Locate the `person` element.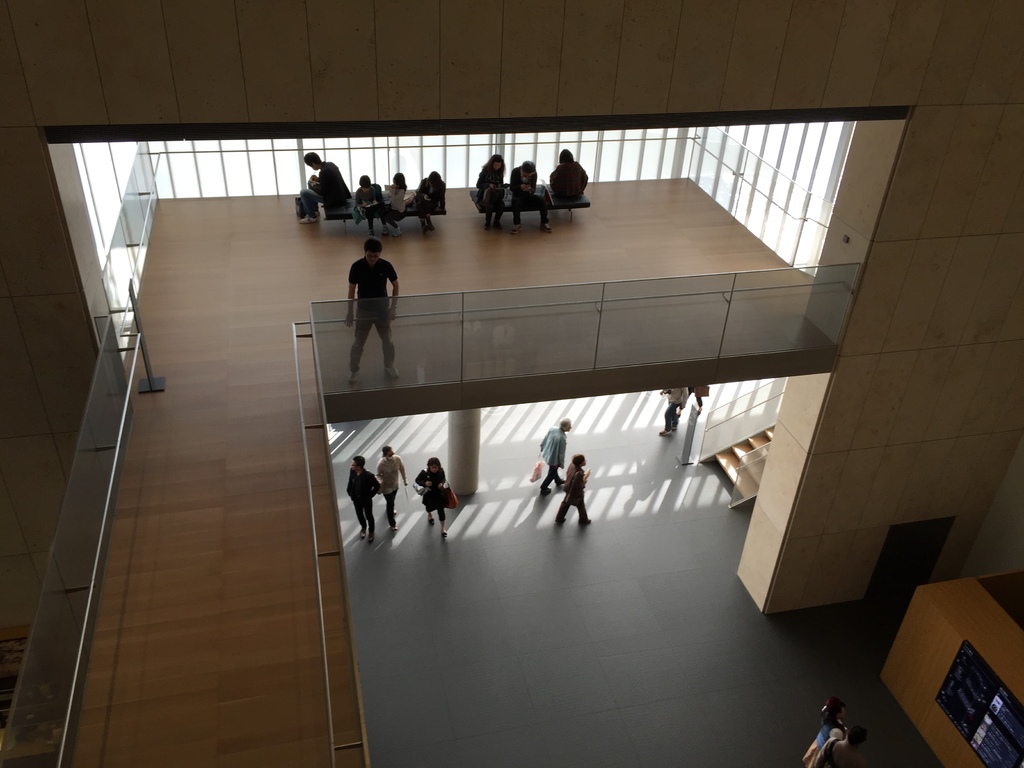
Element bbox: 415/461/448/536.
